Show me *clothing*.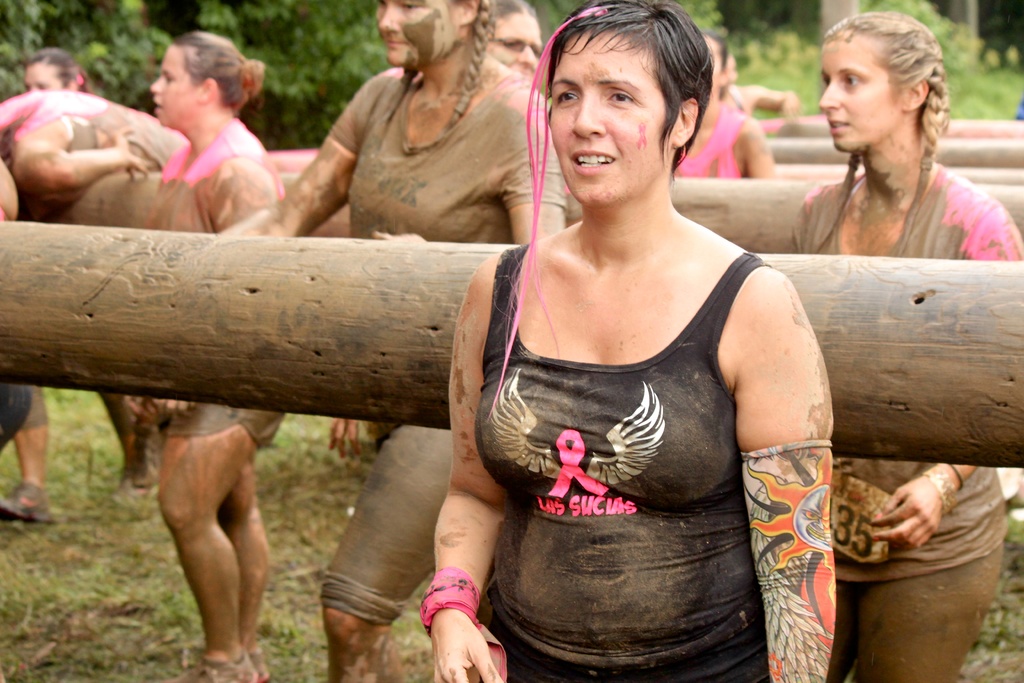
*clothing* is here: [0,86,192,180].
